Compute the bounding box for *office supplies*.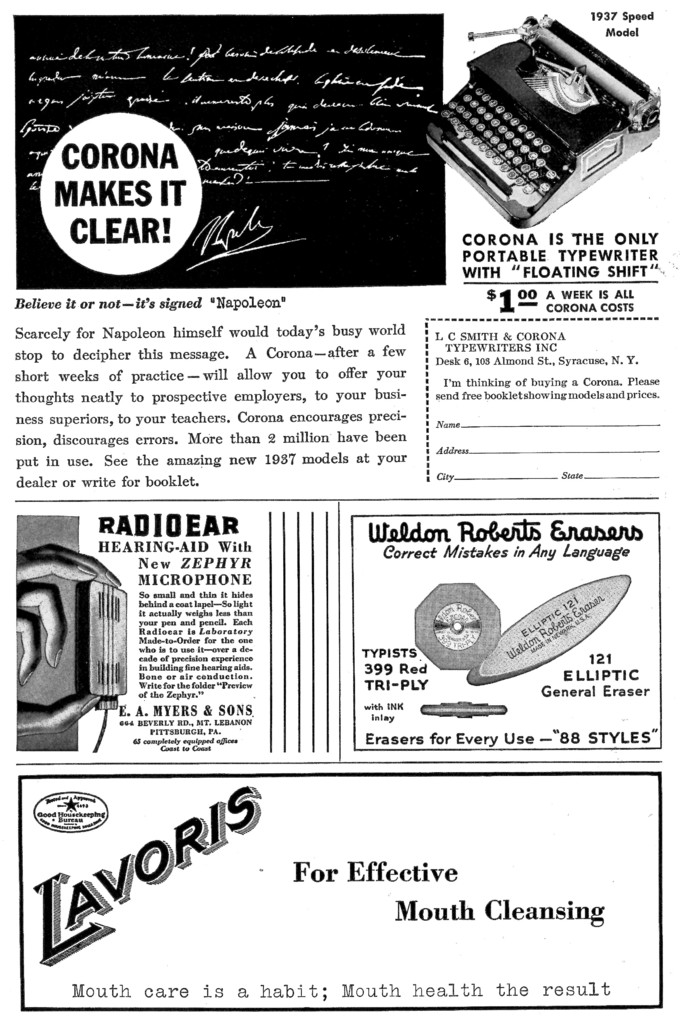
region(430, 21, 660, 200).
